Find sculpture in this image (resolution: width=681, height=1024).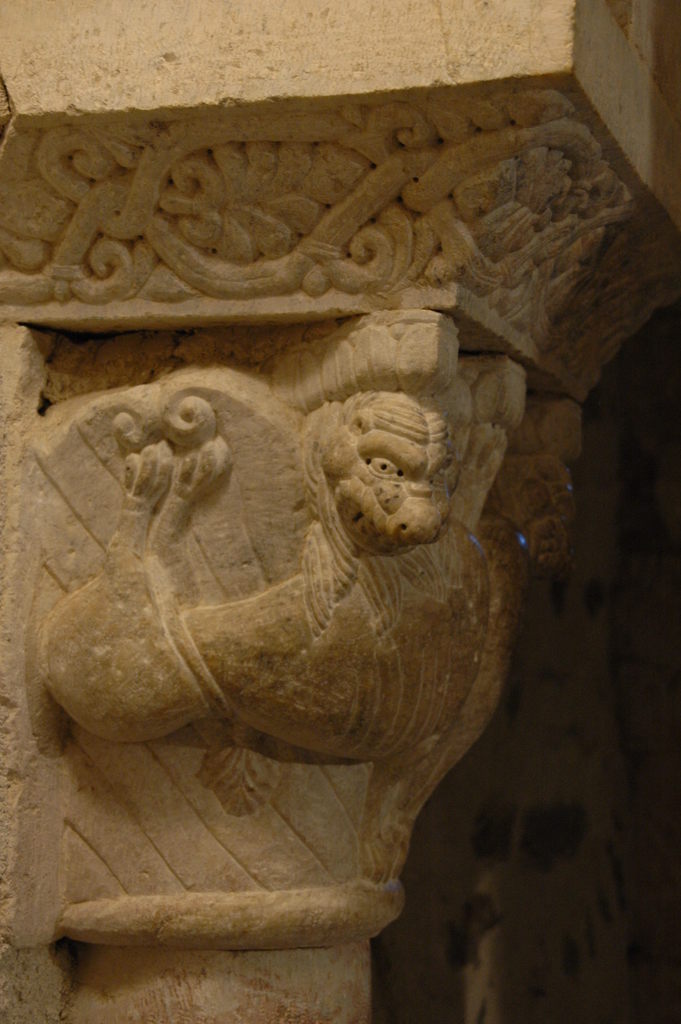
crop(283, 382, 473, 595).
